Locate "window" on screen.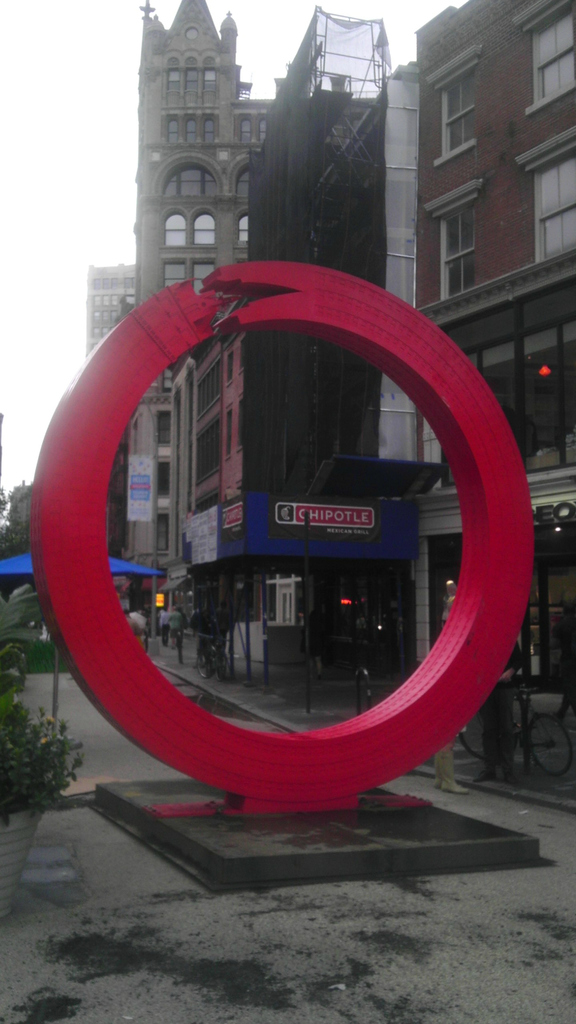
On screen at 256:121:267:143.
